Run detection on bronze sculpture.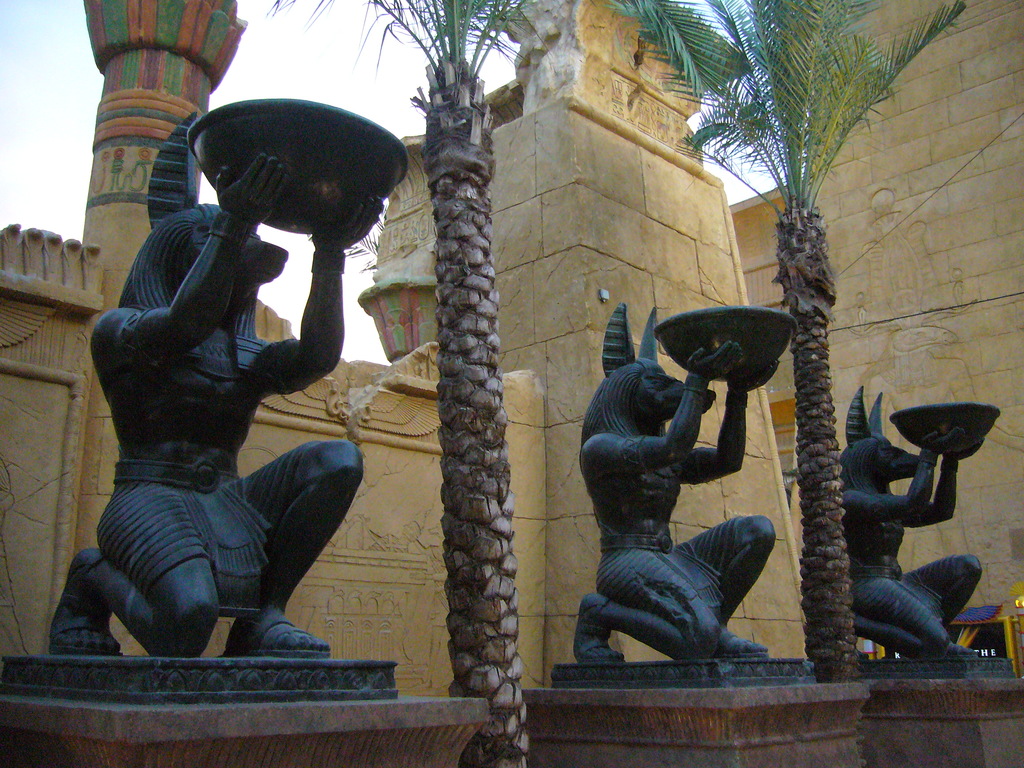
Result: [49,98,411,664].
